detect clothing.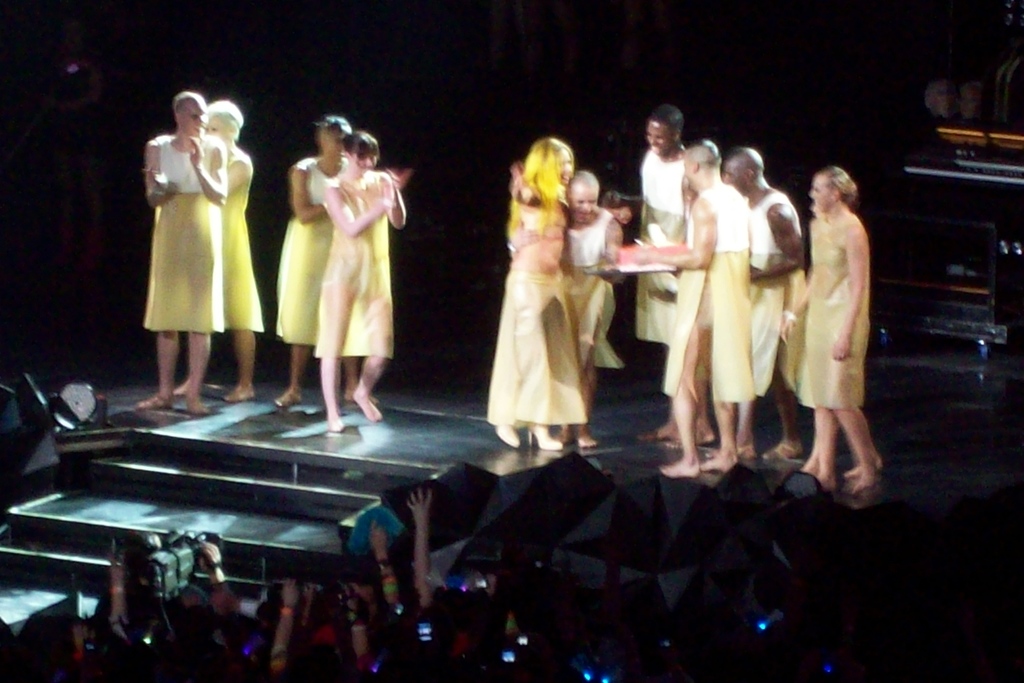
Detected at {"left": 140, "top": 128, "right": 230, "bottom": 330}.
